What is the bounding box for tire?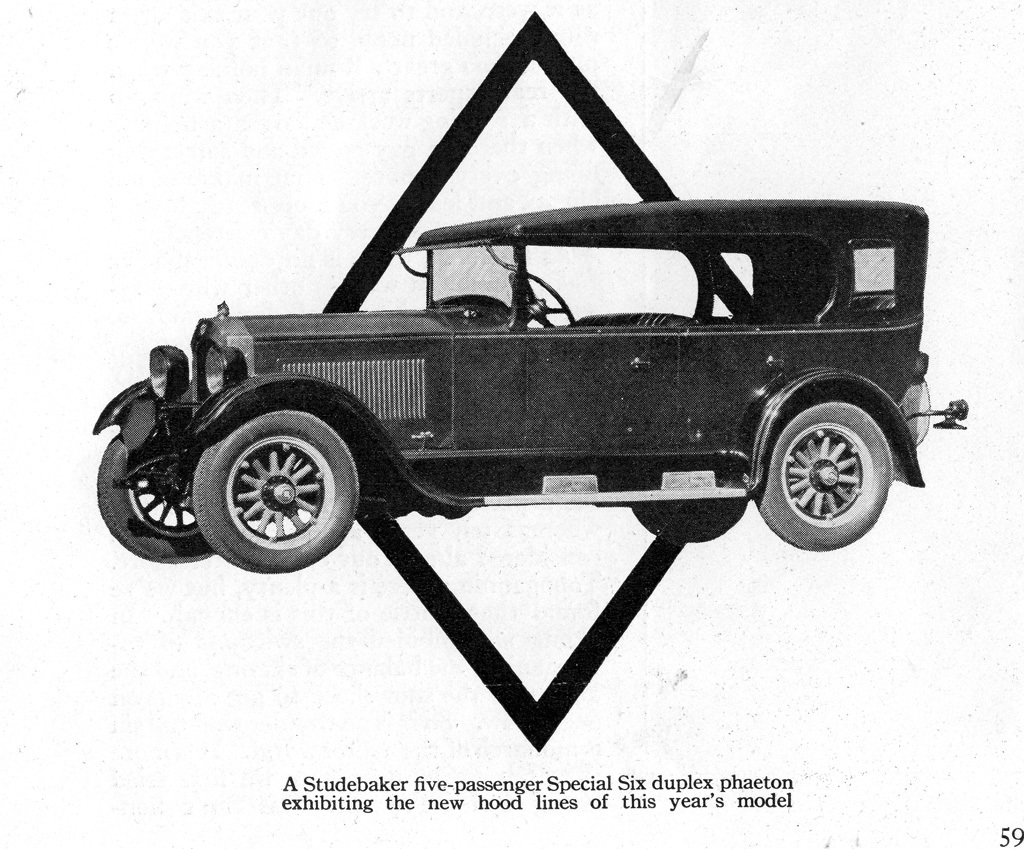
190,408,362,576.
